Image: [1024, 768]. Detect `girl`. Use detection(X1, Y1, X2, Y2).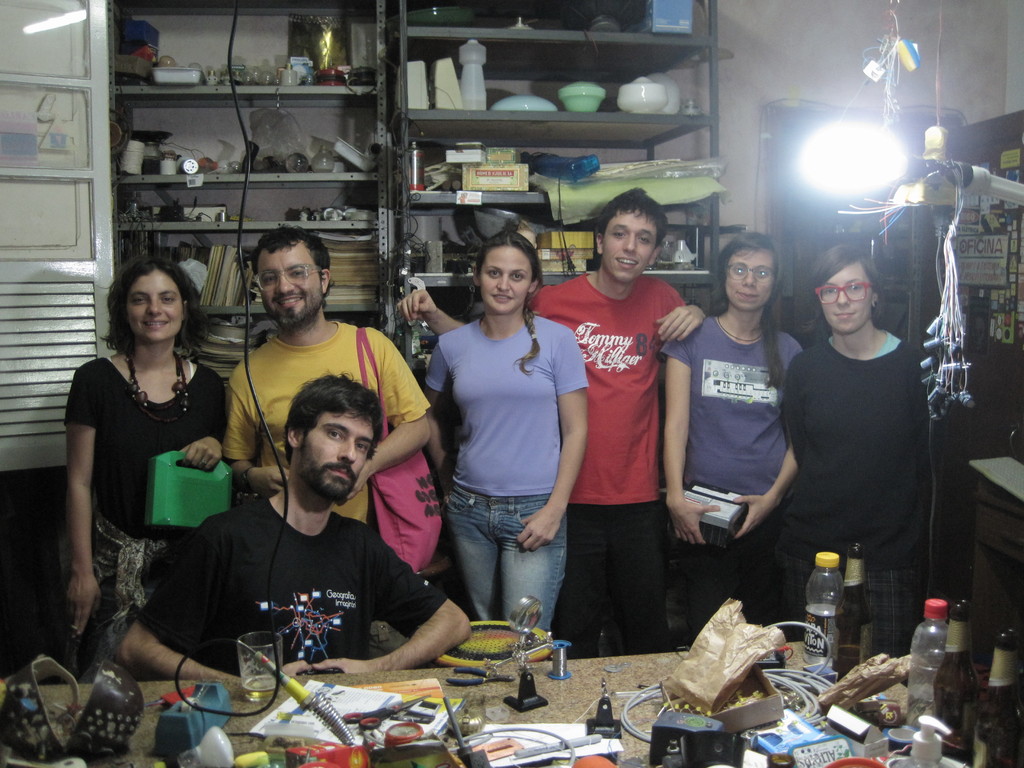
detection(787, 242, 928, 661).
